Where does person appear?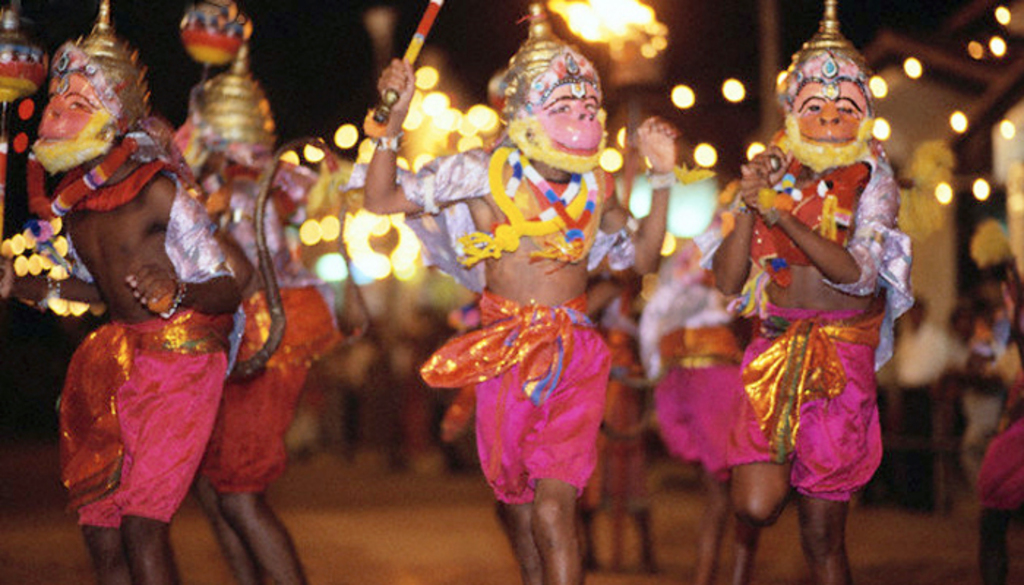
Appears at 711/20/916/582.
